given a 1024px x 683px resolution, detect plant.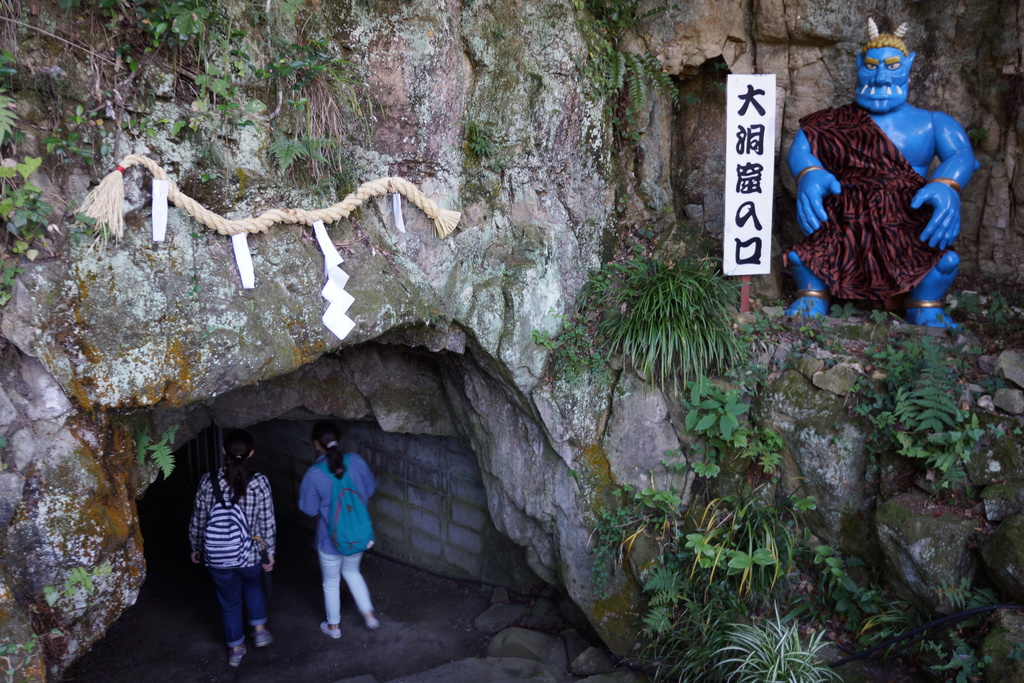
740:299:897:378.
